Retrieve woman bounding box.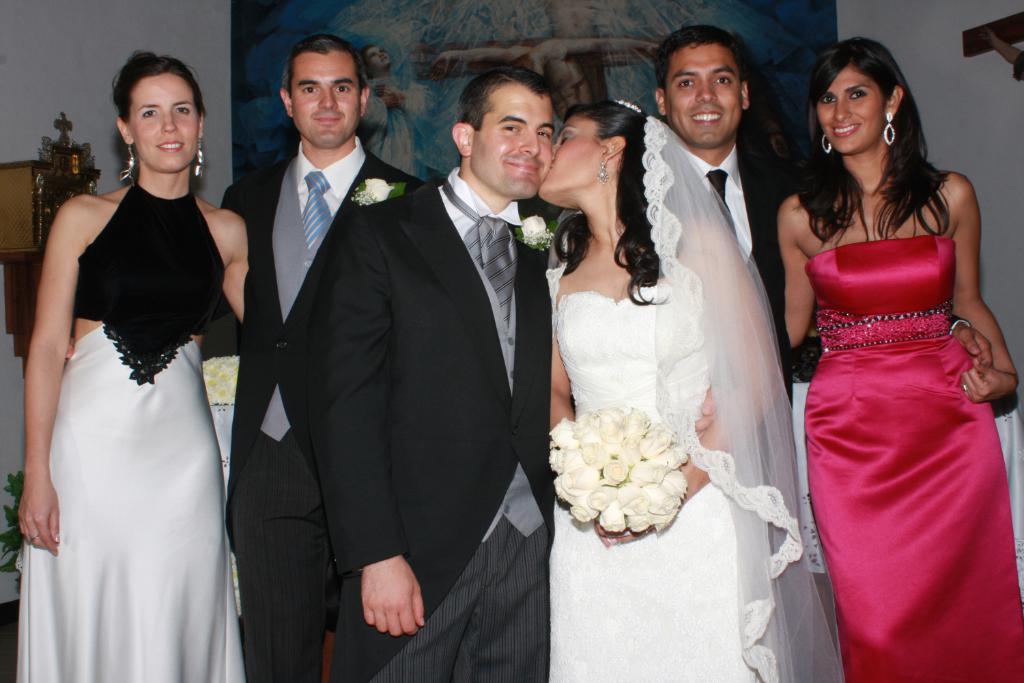
Bounding box: region(16, 49, 251, 682).
